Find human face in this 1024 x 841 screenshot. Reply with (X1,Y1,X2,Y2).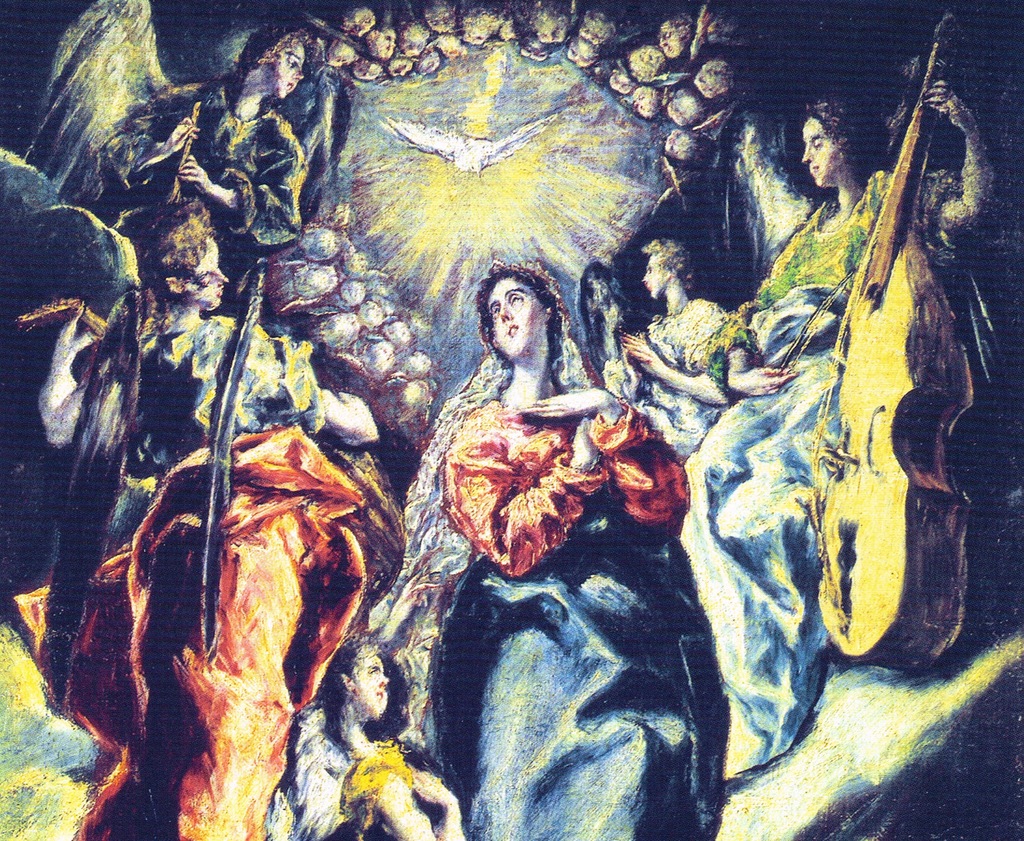
(641,258,664,302).
